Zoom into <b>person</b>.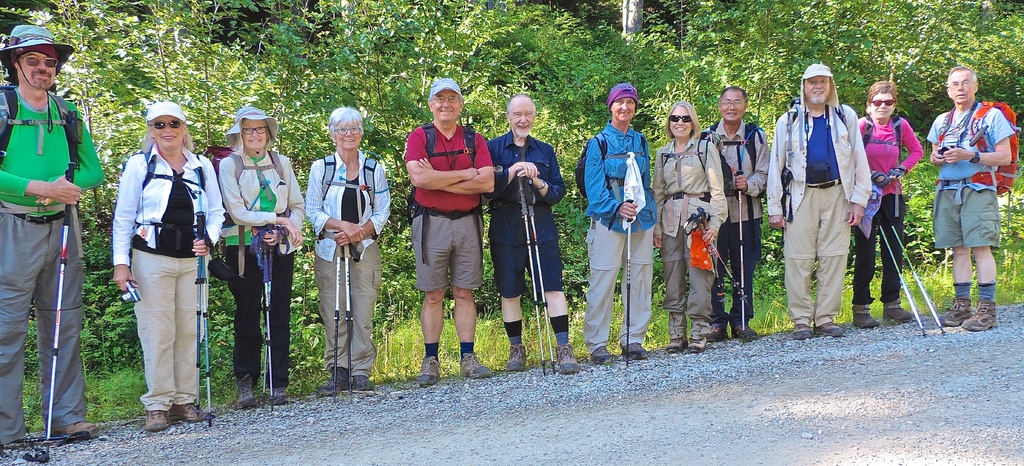
Zoom target: 406/79/495/385.
